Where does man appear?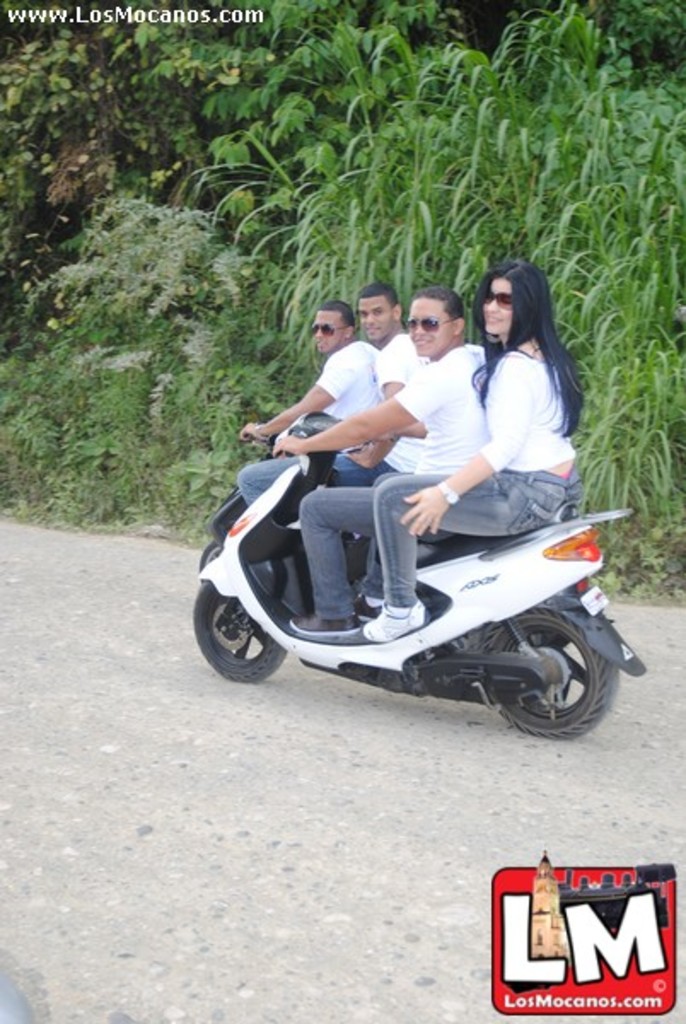
Appears at bbox=(234, 300, 372, 509).
